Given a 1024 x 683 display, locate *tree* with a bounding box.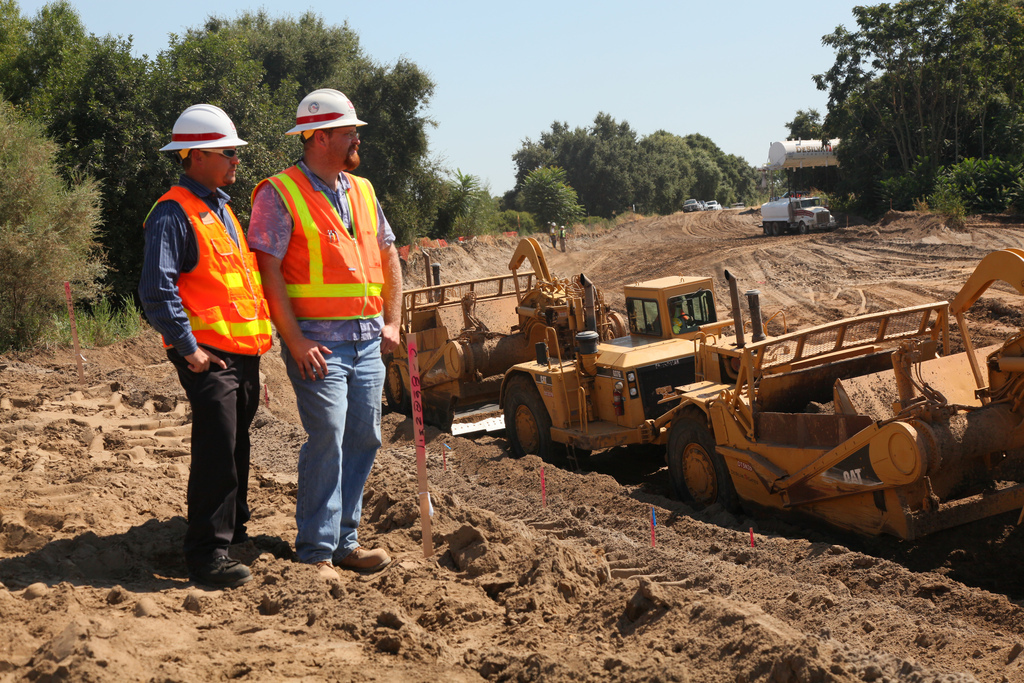
Located: Rect(679, 143, 730, 215).
